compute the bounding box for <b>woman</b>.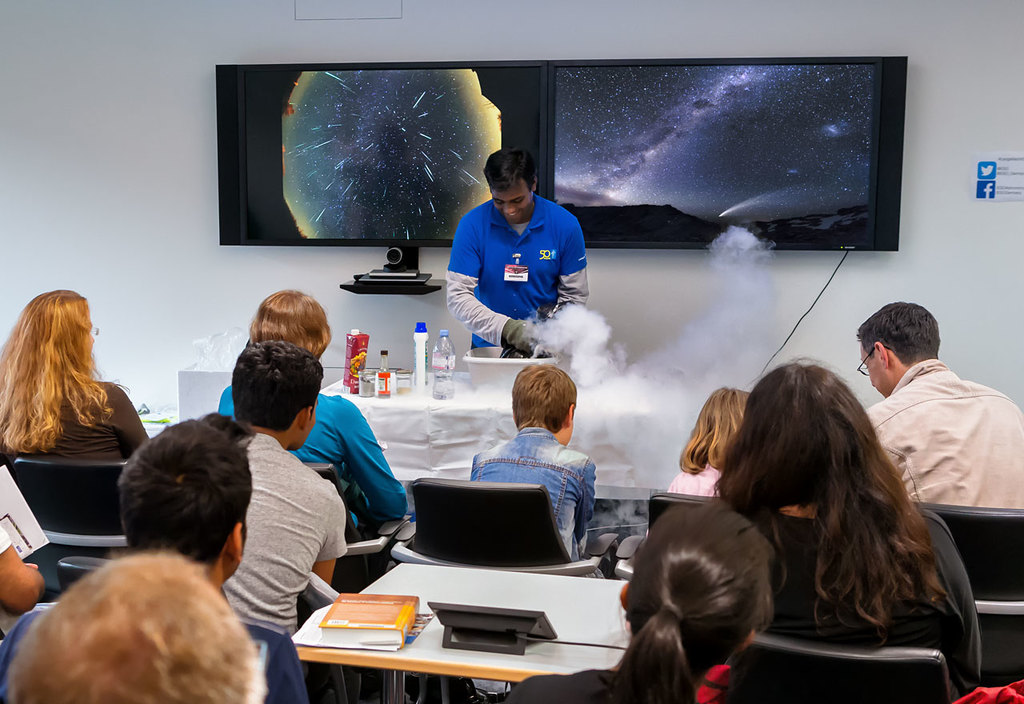
10:551:261:703.
